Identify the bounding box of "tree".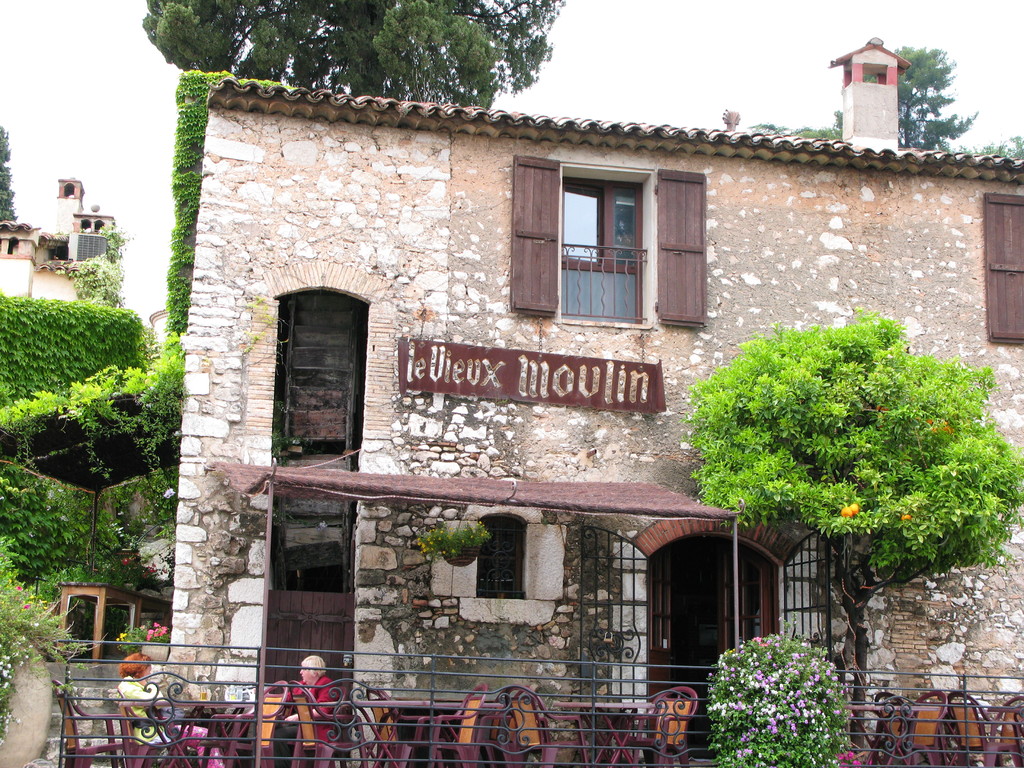
x1=141 y1=0 x2=565 y2=106.
